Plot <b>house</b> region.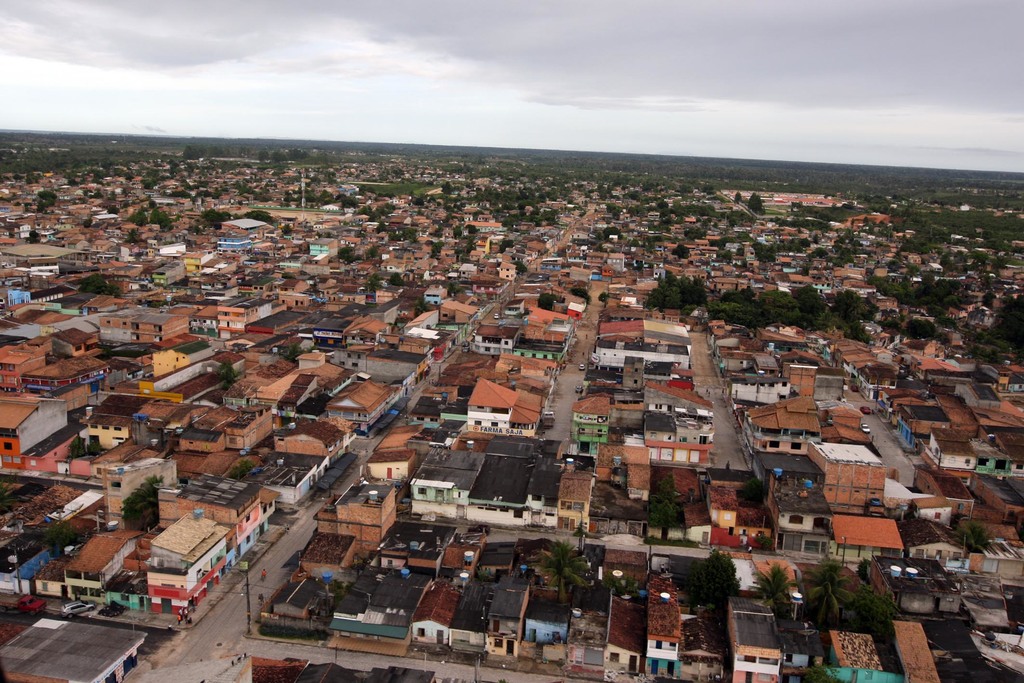
Plotted at x1=538, y1=469, x2=593, y2=540.
